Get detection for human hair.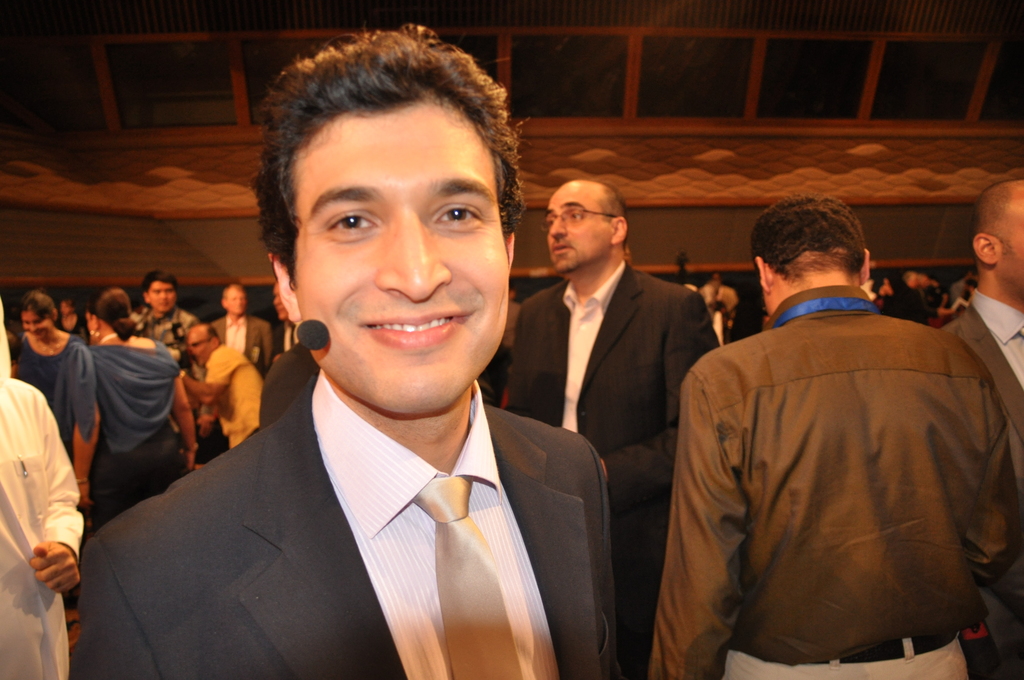
Detection: [left=973, top=181, right=1023, bottom=268].
